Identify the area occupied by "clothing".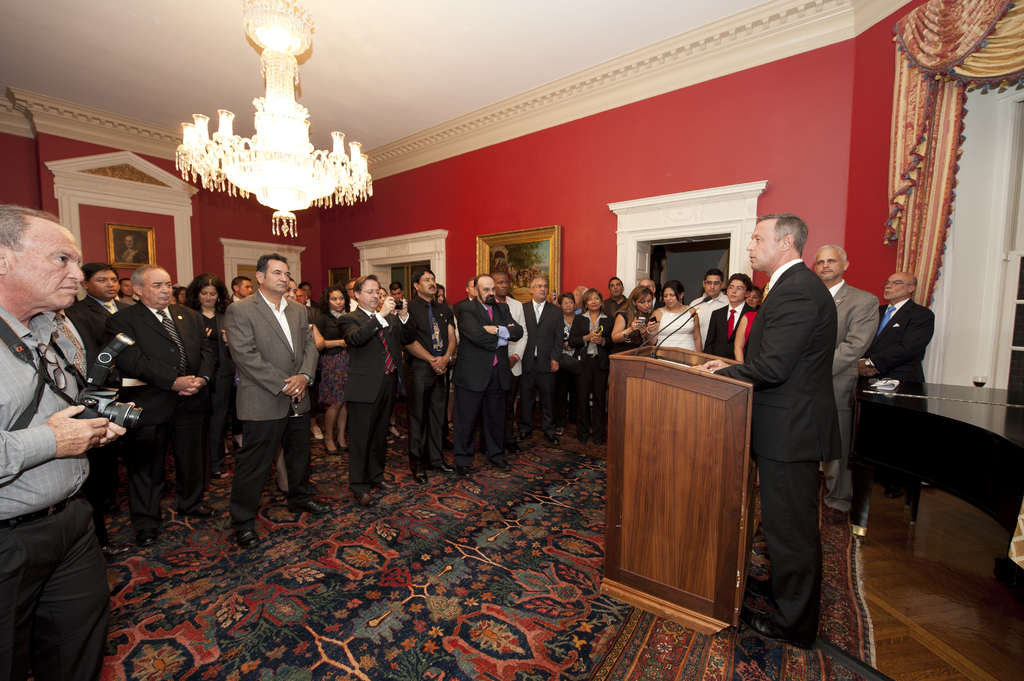
Area: 185:295:229:457.
